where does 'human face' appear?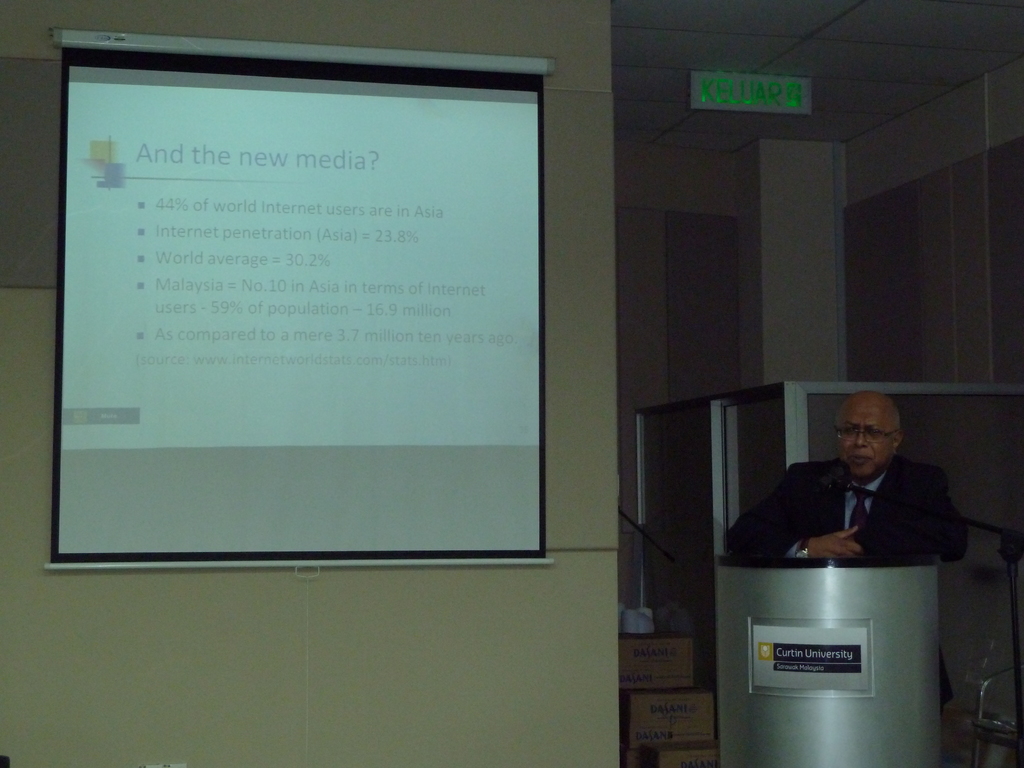
Appears at bbox=[840, 397, 893, 476].
